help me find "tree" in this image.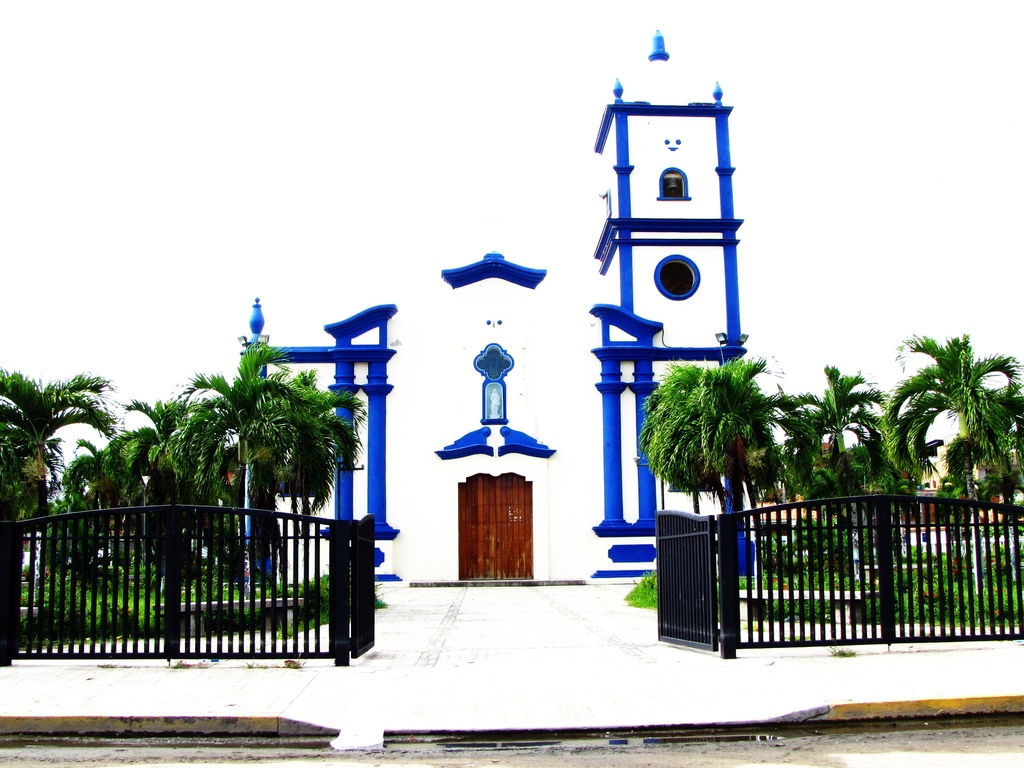
Found it: (0, 353, 113, 589).
